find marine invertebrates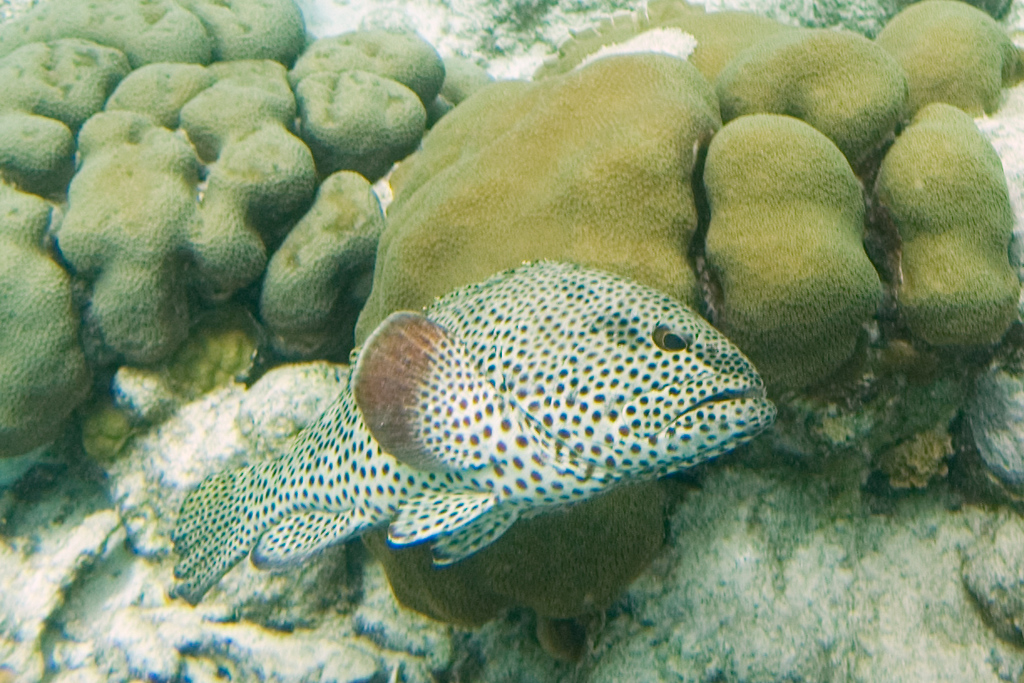
box(718, 14, 901, 167)
